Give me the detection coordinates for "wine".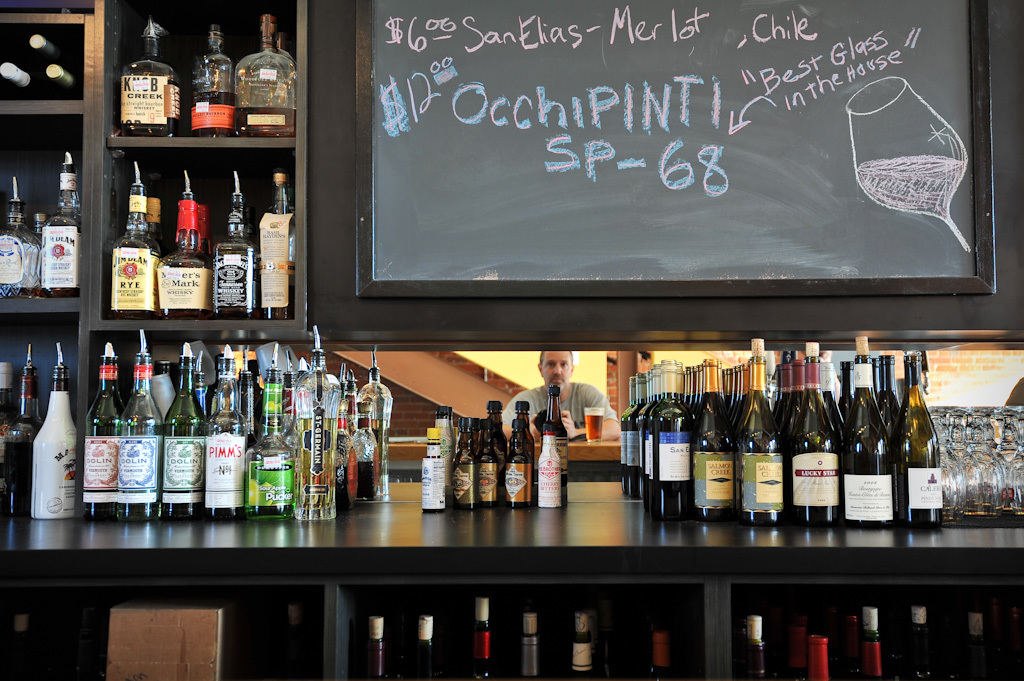
bbox=[81, 338, 125, 523].
